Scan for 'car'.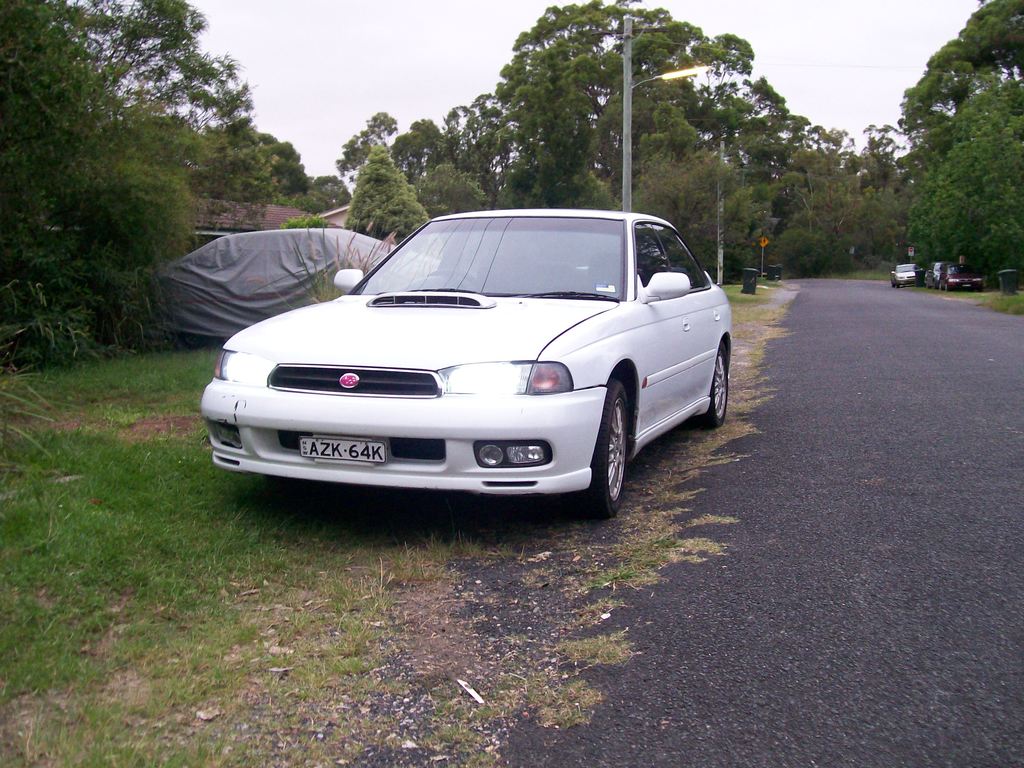
Scan result: [x1=924, y1=260, x2=953, y2=285].
